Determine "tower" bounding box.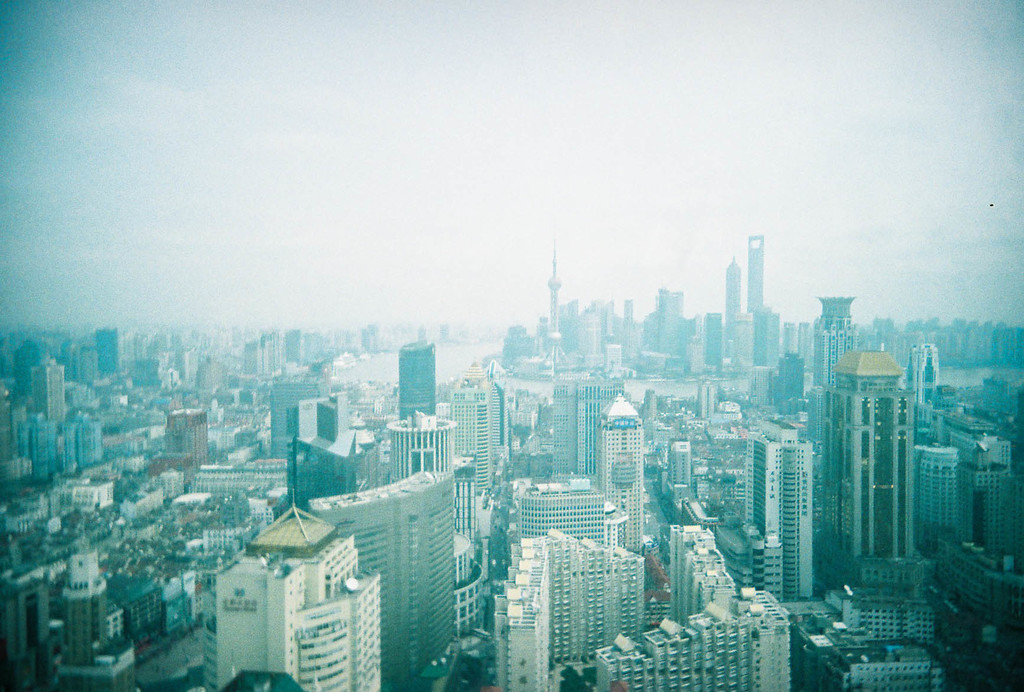
Determined: 908, 342, 940, 403.
